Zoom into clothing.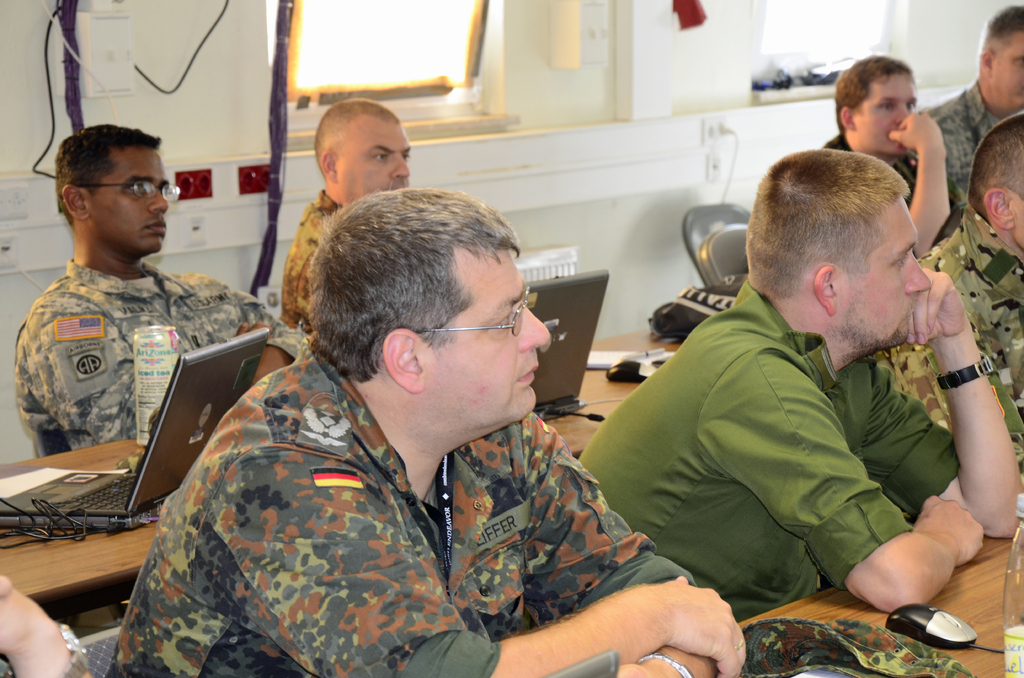
Zoom target: 876/206/1023/461.
